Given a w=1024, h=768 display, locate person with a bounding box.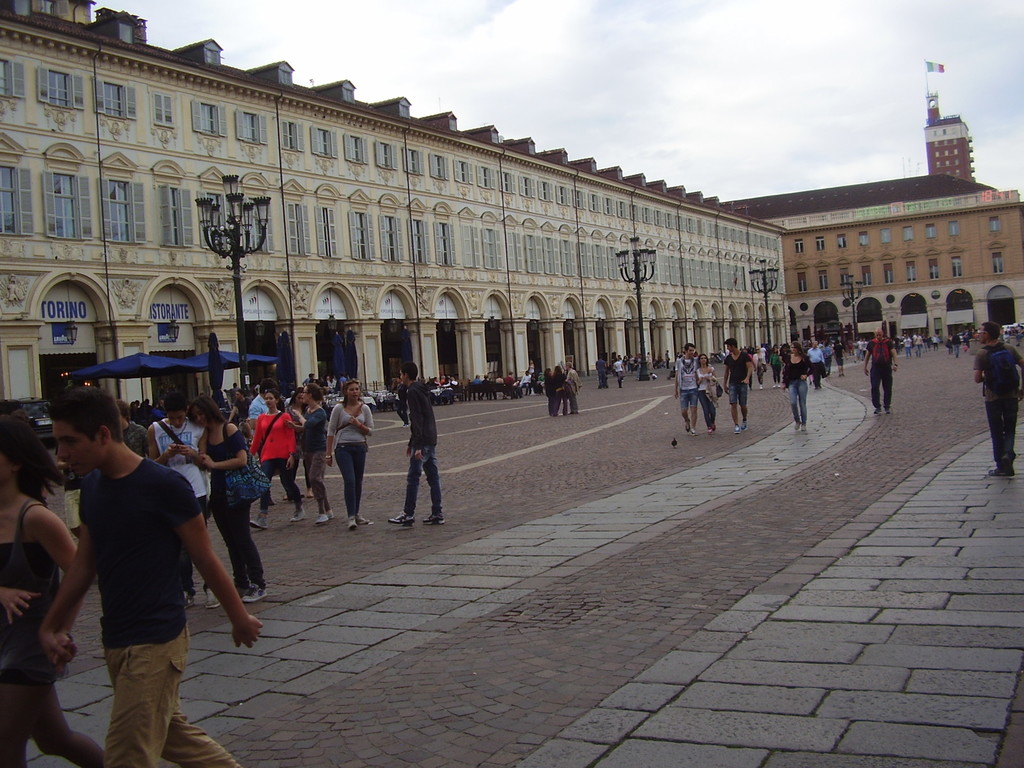
Located: (864, 329, 897, 413).
